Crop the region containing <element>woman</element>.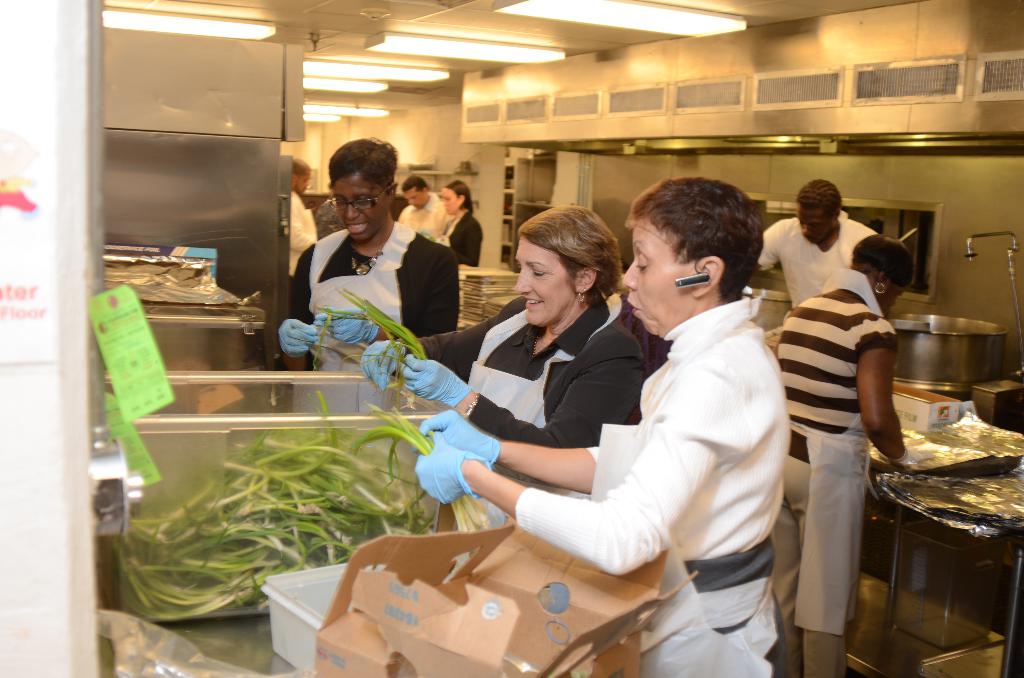
Crop region: BBox(772, 232, 906, 677).
